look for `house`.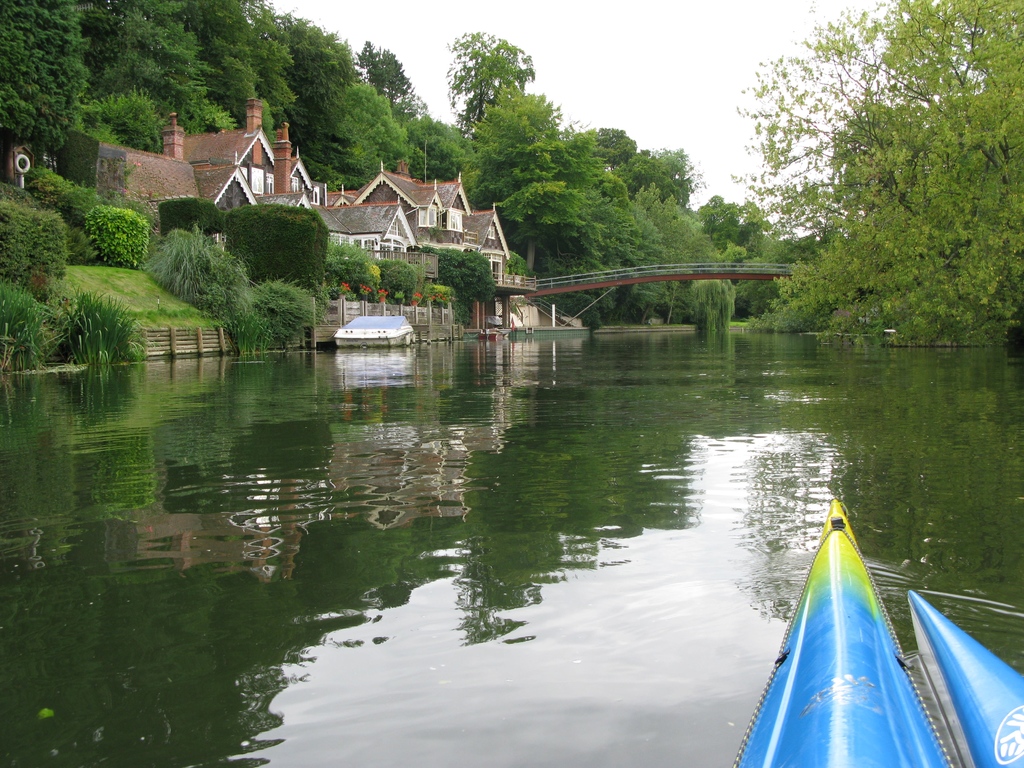
Found: l=0, t=131, r=45, b=184.
